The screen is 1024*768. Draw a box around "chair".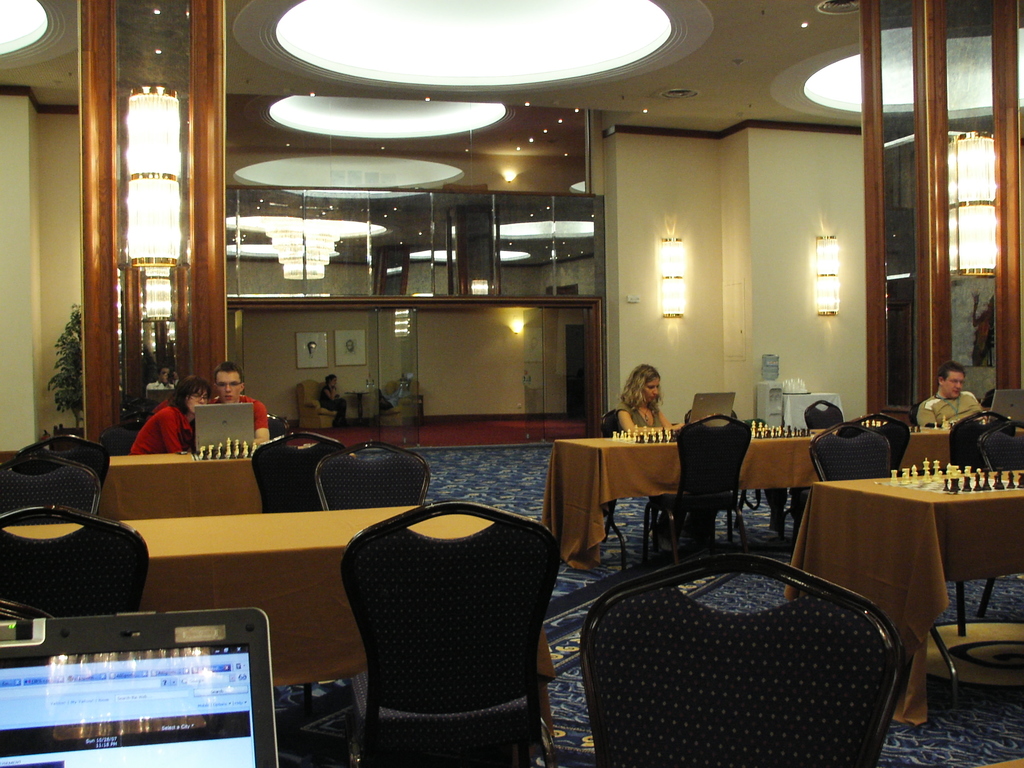
[808, 422, 892, 482].
